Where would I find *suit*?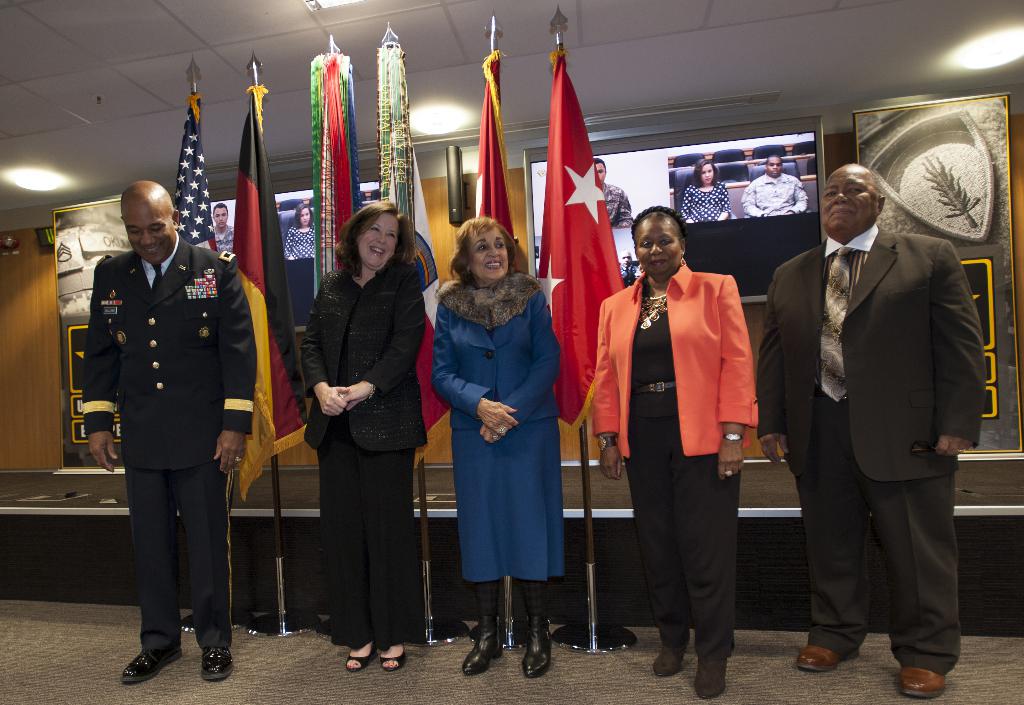
At Rect(433, 289, 557, 427).
